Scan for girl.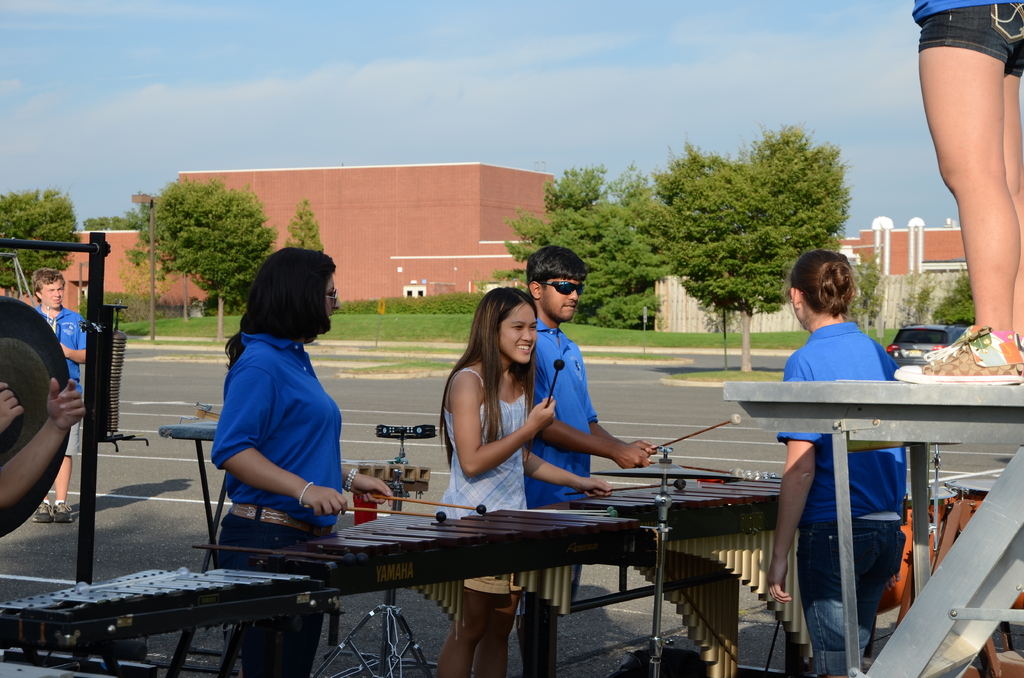
Scan result: Rect(433, 289, 612, 677).
